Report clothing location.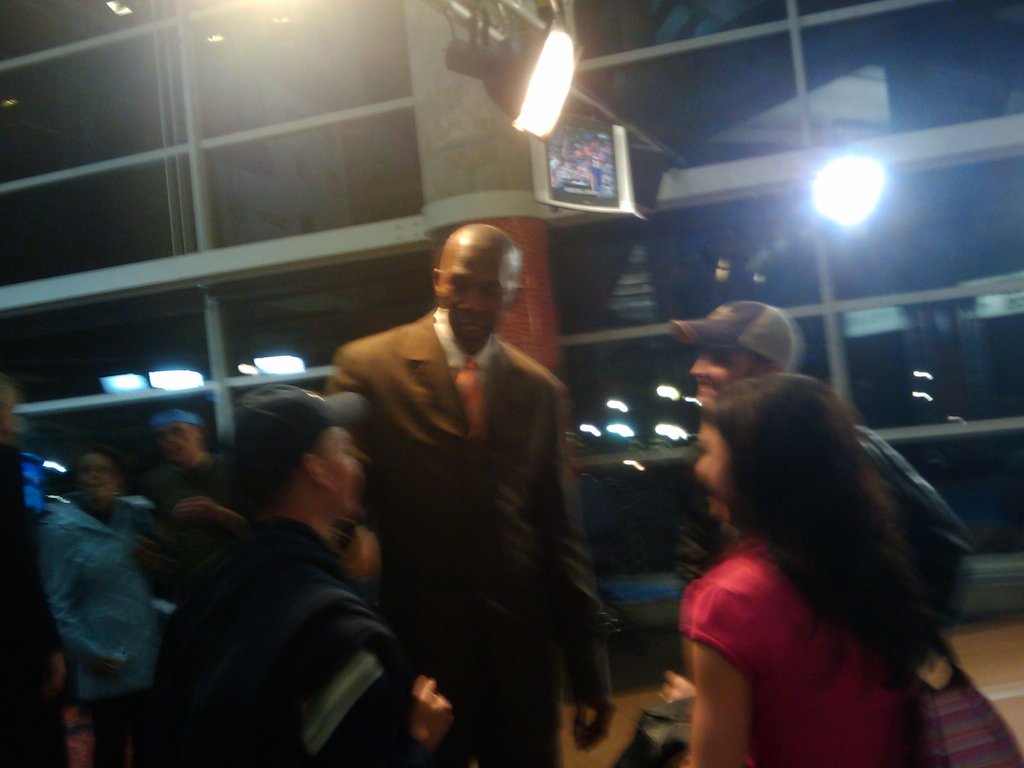
Report: left=37, top=495, right=164, bottom=767.
